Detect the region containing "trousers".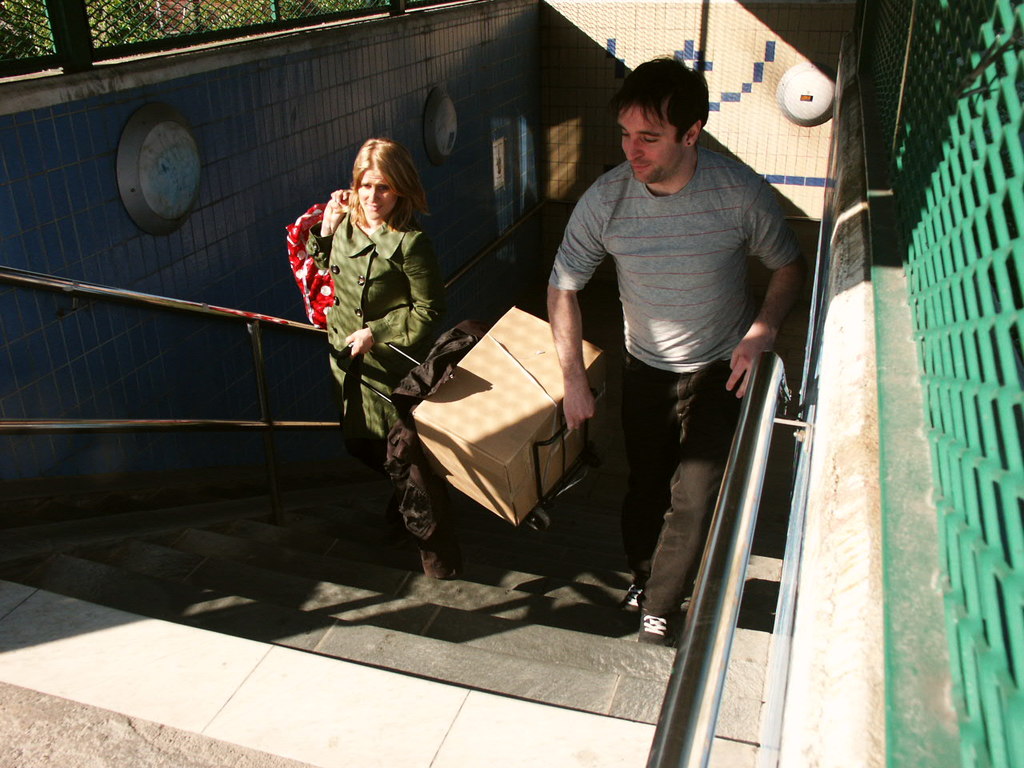
rect(346, 401, 426, 539).
